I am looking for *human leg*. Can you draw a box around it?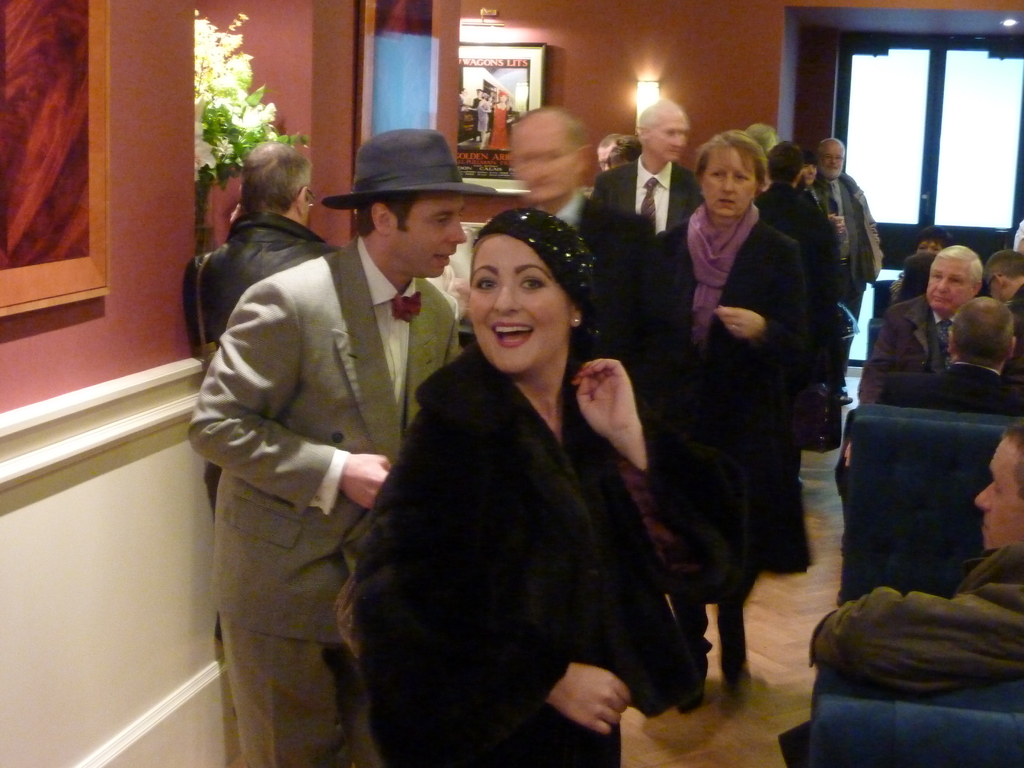
Sure, the bounding box is locate(716, 566, 749, 715).
